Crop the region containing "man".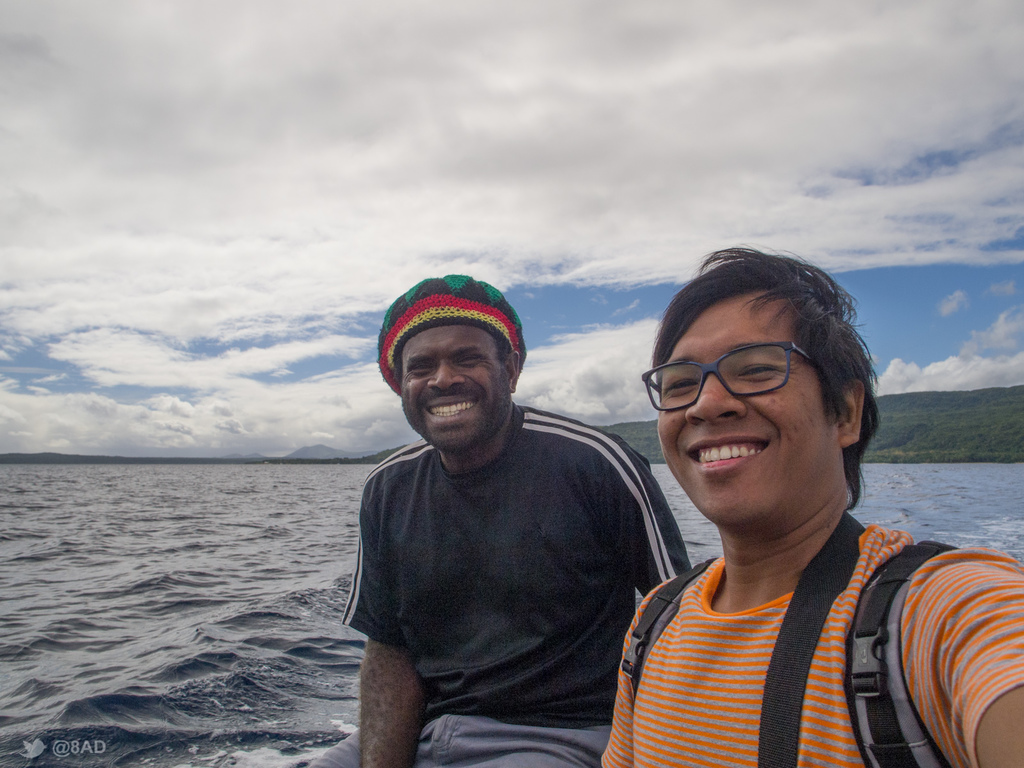
Crop region: (left=330, top=266, right=687, bottom=759).
